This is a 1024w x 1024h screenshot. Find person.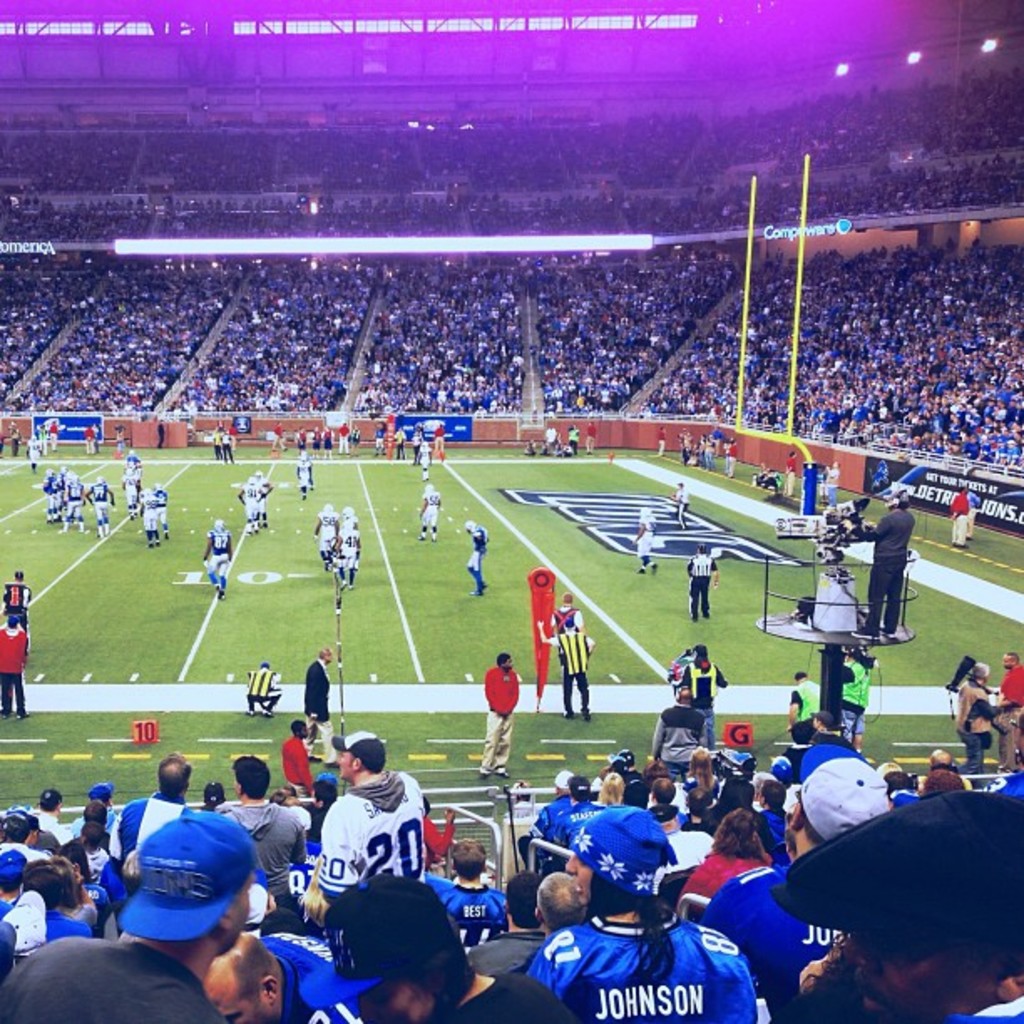
Bounding box: detection(201, 520, 239, 601).
